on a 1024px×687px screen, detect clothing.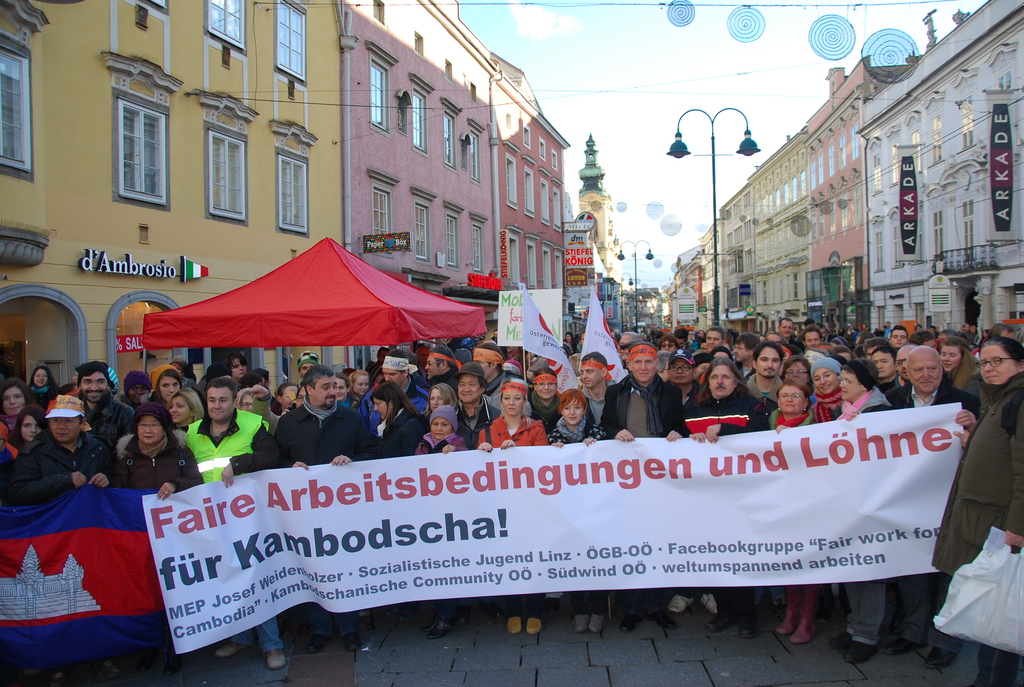
925/372/1023/686.
